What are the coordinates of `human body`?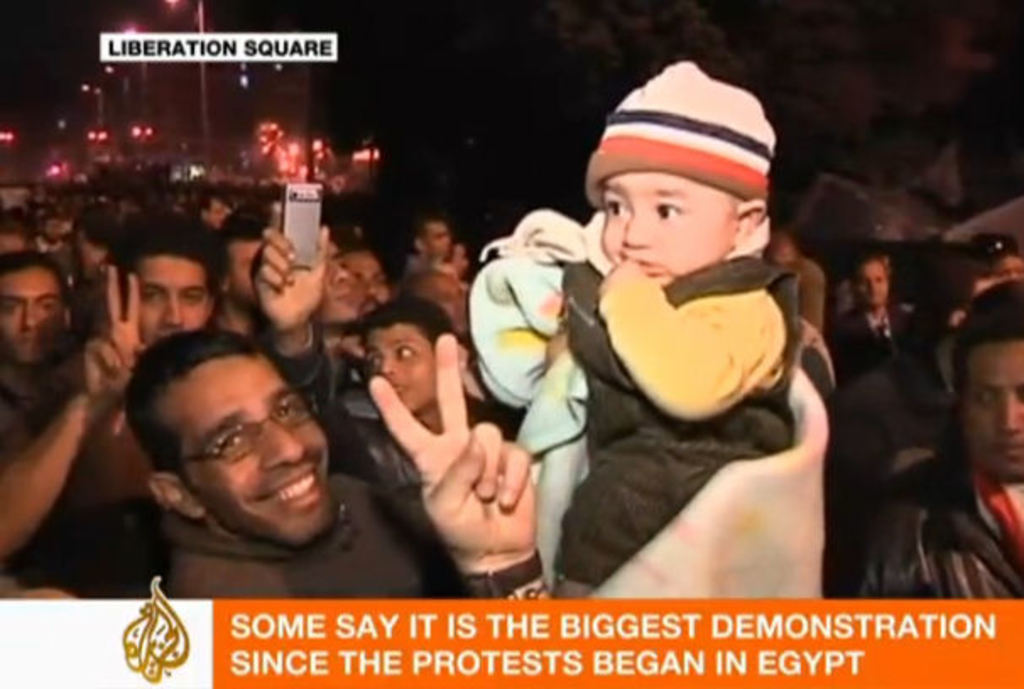
470 64 786 608.
